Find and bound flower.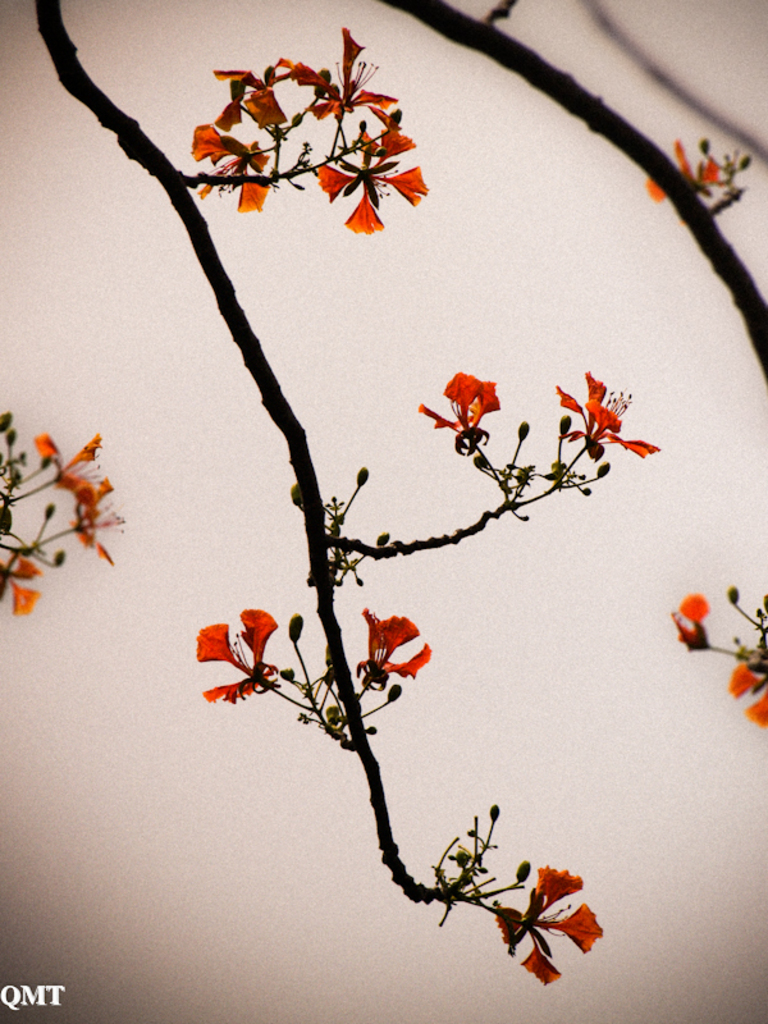
Bound: crop(637, 137, 723, 200).
